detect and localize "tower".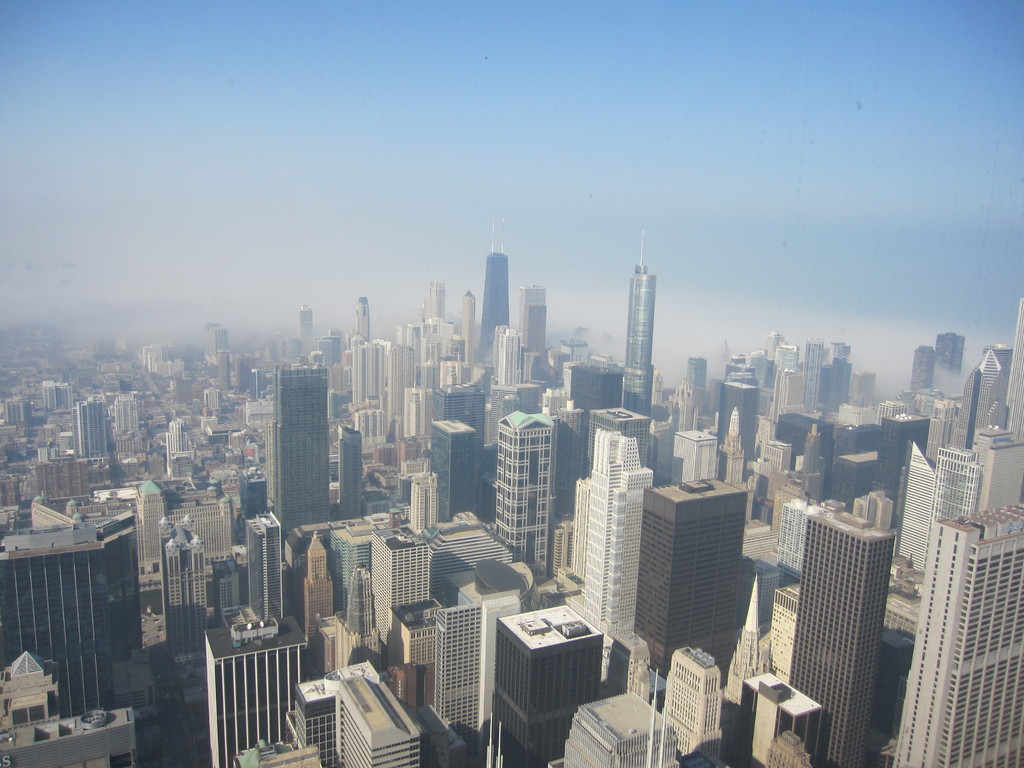
Localized at box(366, 525, 424, 643).
